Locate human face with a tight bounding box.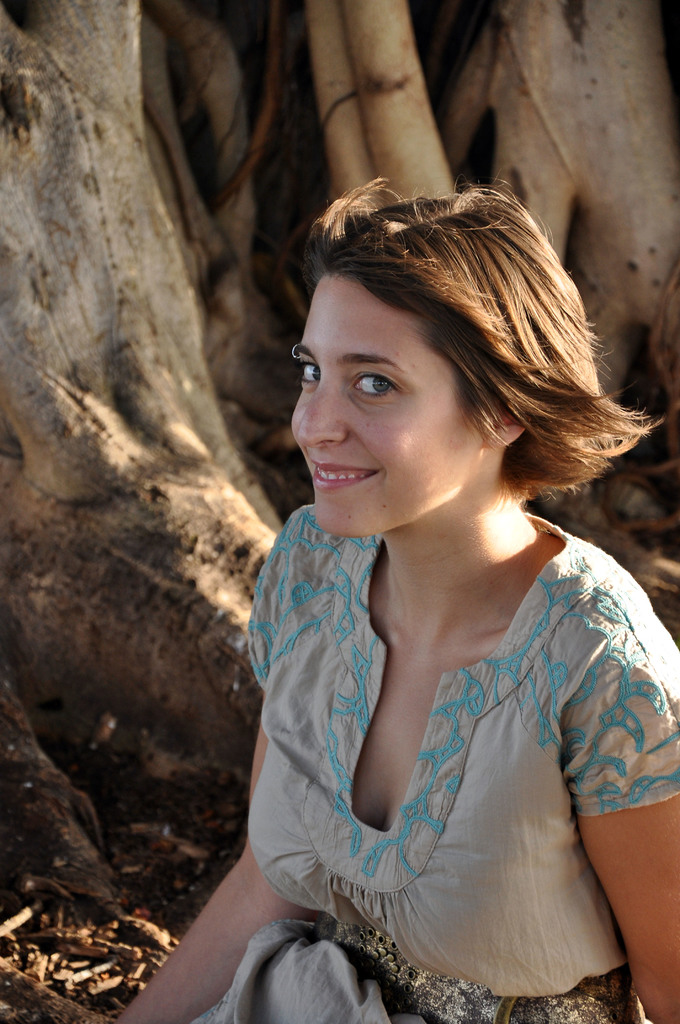
l=287, t=273, r=485, b=540.
